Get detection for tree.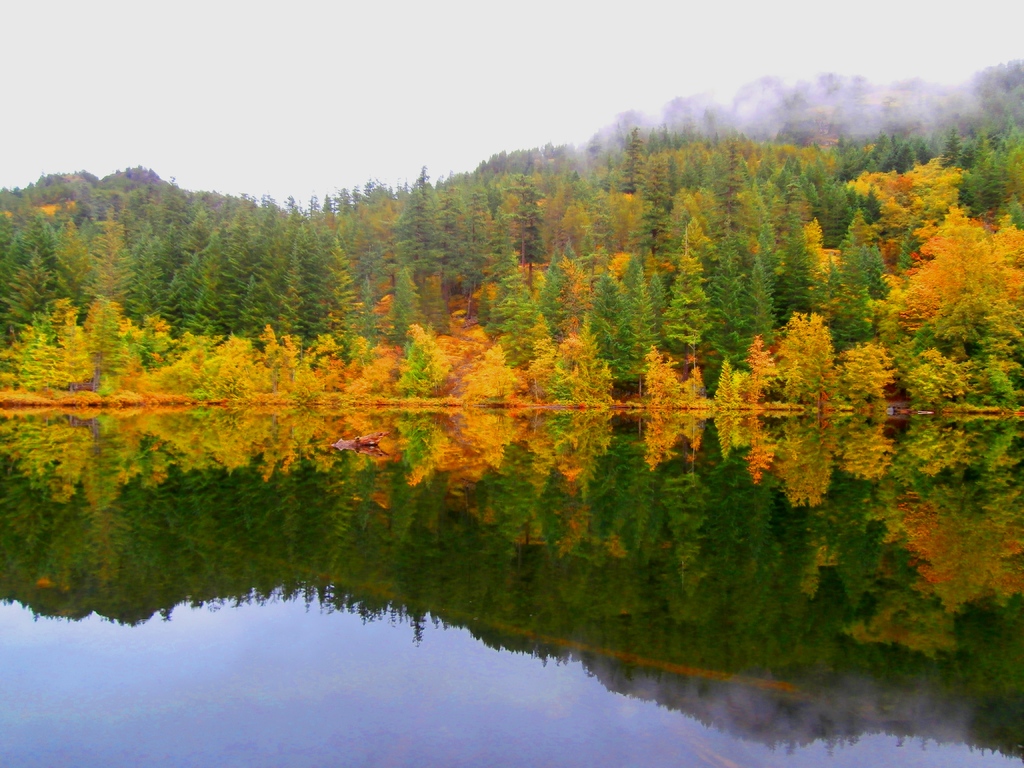
Detection: (left=822, top=323, right=904, bottom=408).
